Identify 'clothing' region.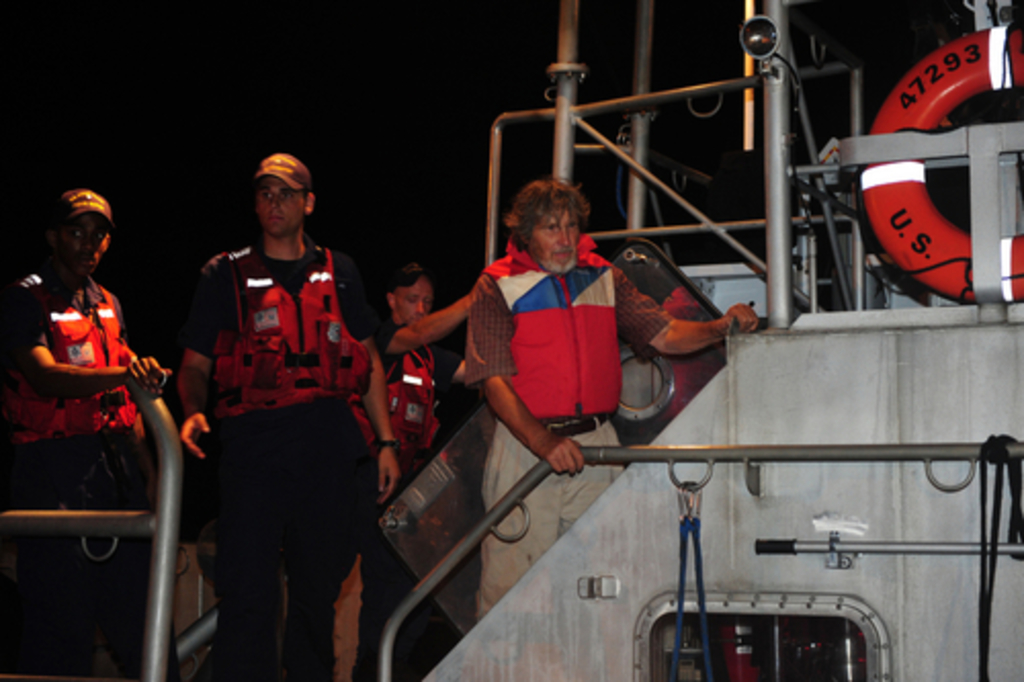
Region: detection(471, 418, 633, 623).
